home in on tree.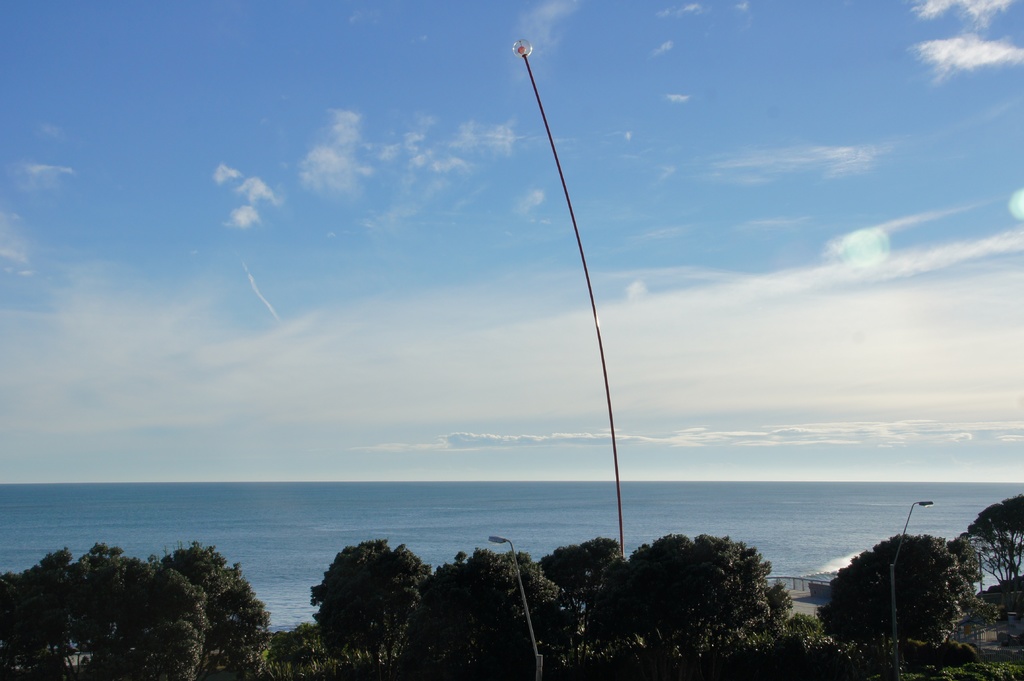
Homed in at (x1=30, y1=547, x2=81, y2=645).
